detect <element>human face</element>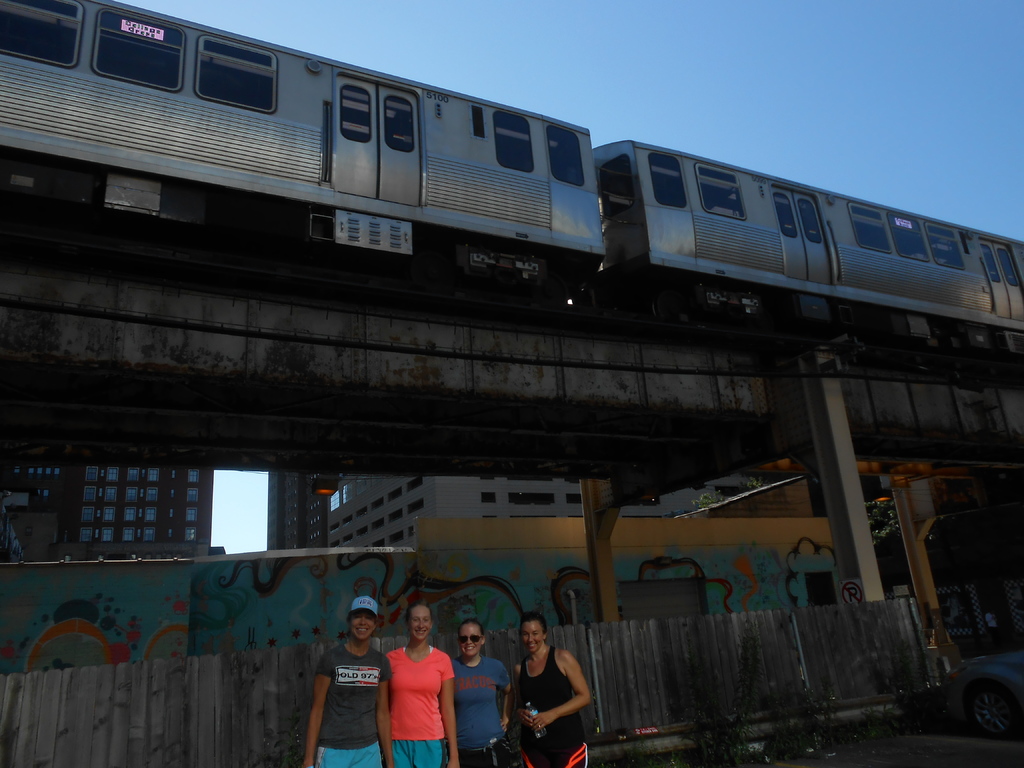
(x1=348, y1=610, x2=377, y2=639)
